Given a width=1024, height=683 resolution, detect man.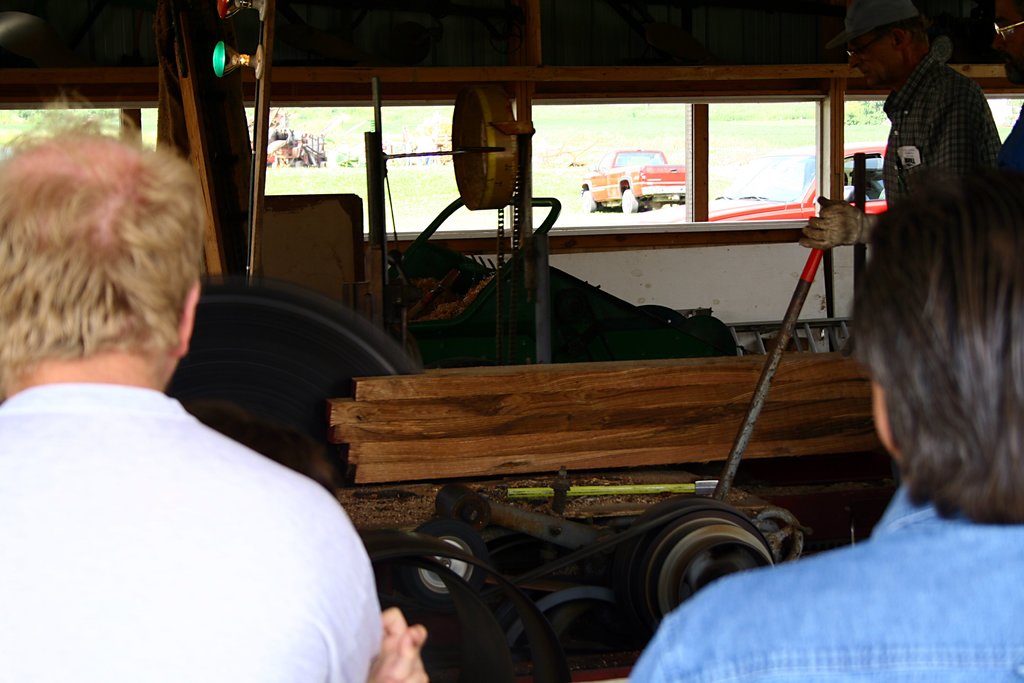
[x1=0, y1=136, x2=353, y2=666].
